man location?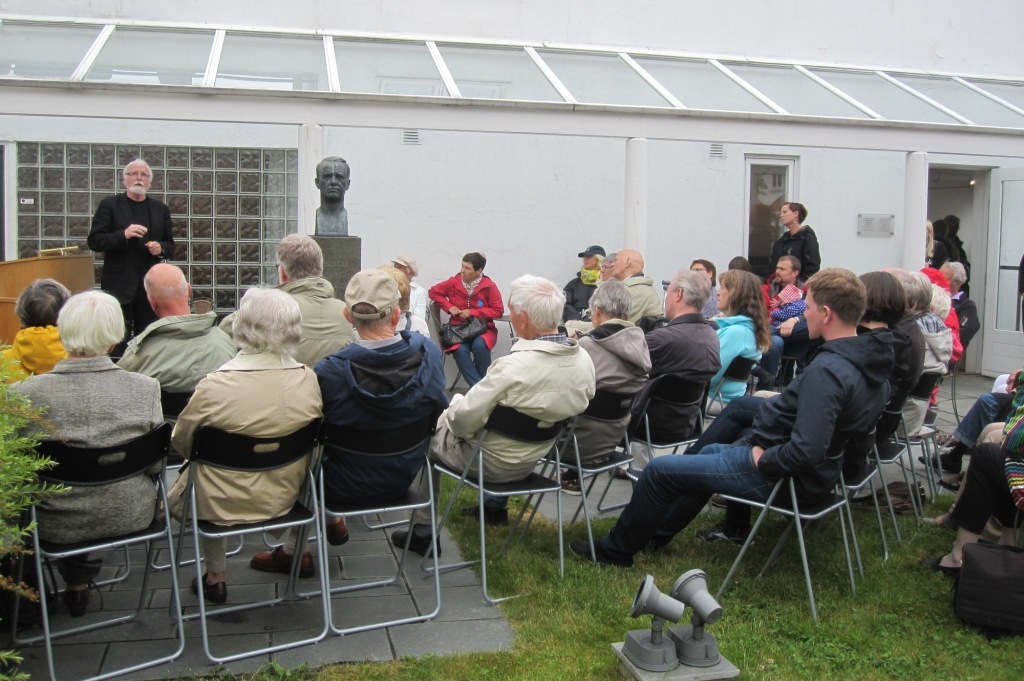
(x1=250, y1=262, x2=453, y2=581)
